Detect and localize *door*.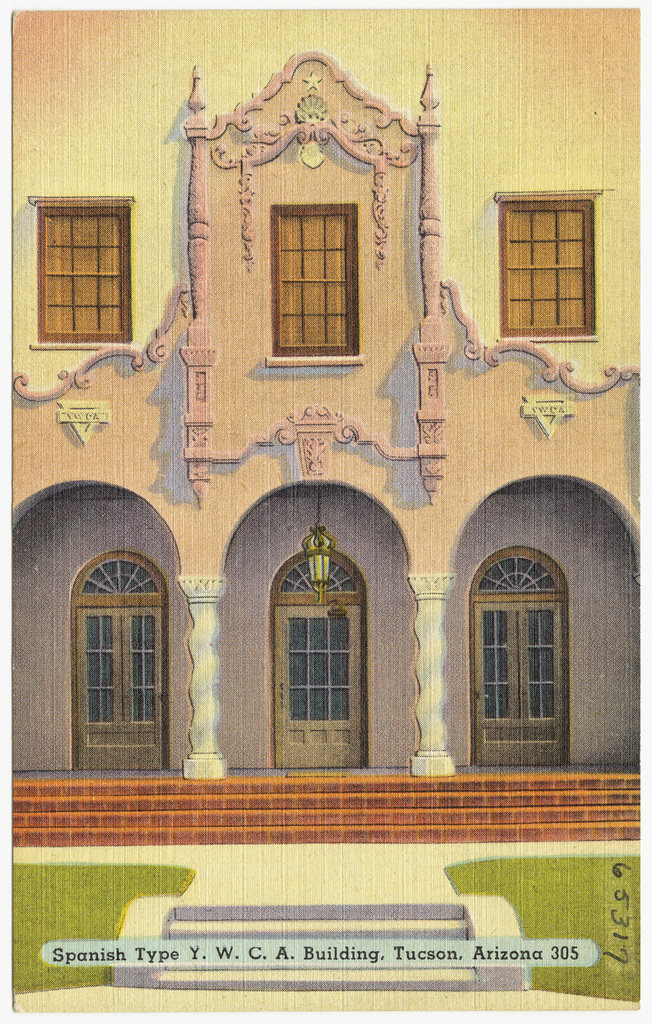
Localized at 469, 592, 567, 764.
